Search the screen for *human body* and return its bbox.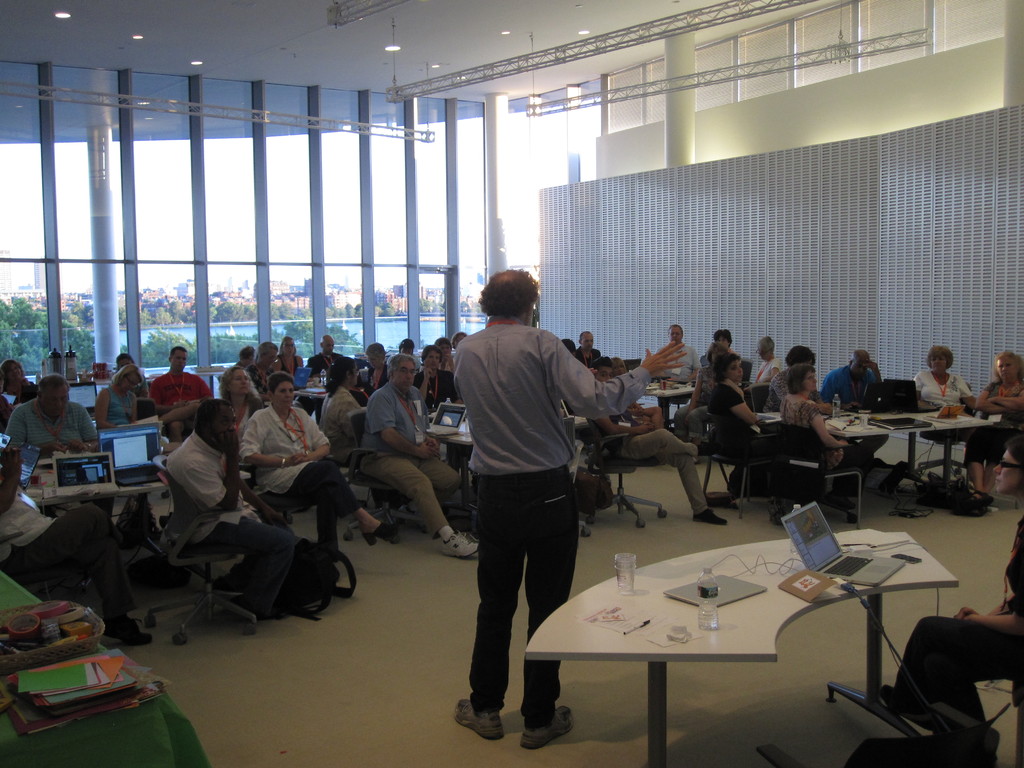
Found: 707 354 762 495.
